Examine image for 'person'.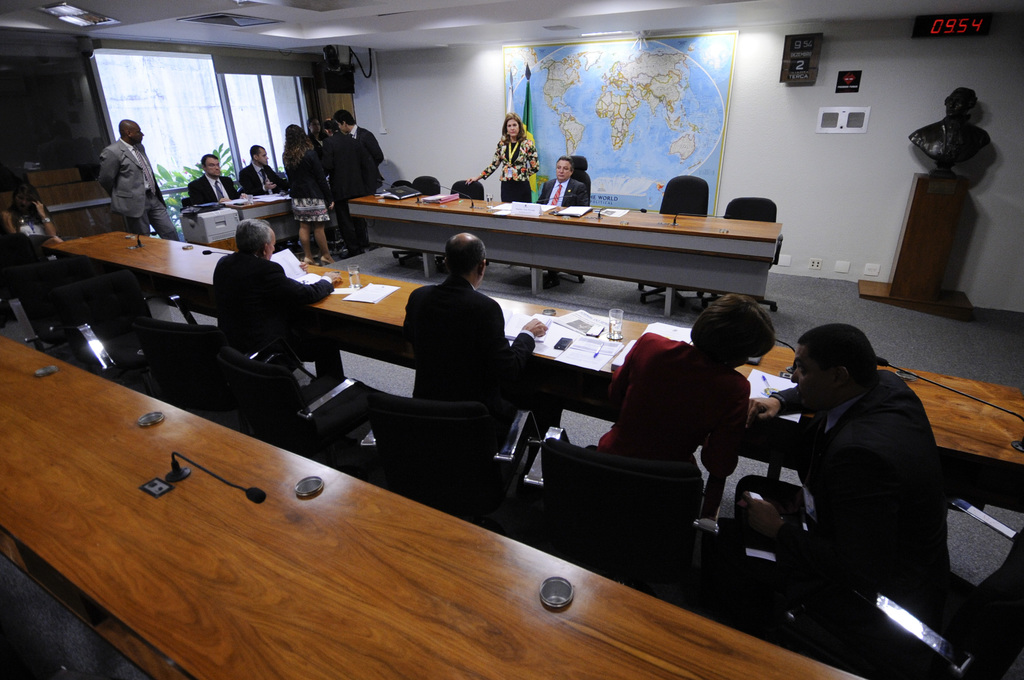
Examination result: 93:120:186:243.
